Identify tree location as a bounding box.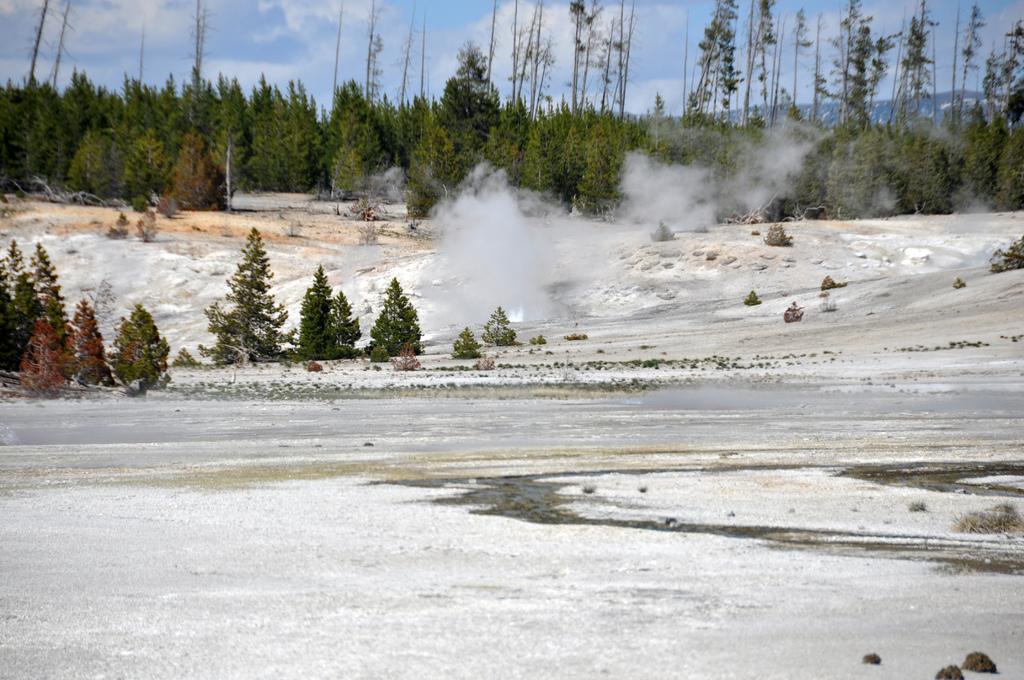
detection(293, 261, 357, 362).
